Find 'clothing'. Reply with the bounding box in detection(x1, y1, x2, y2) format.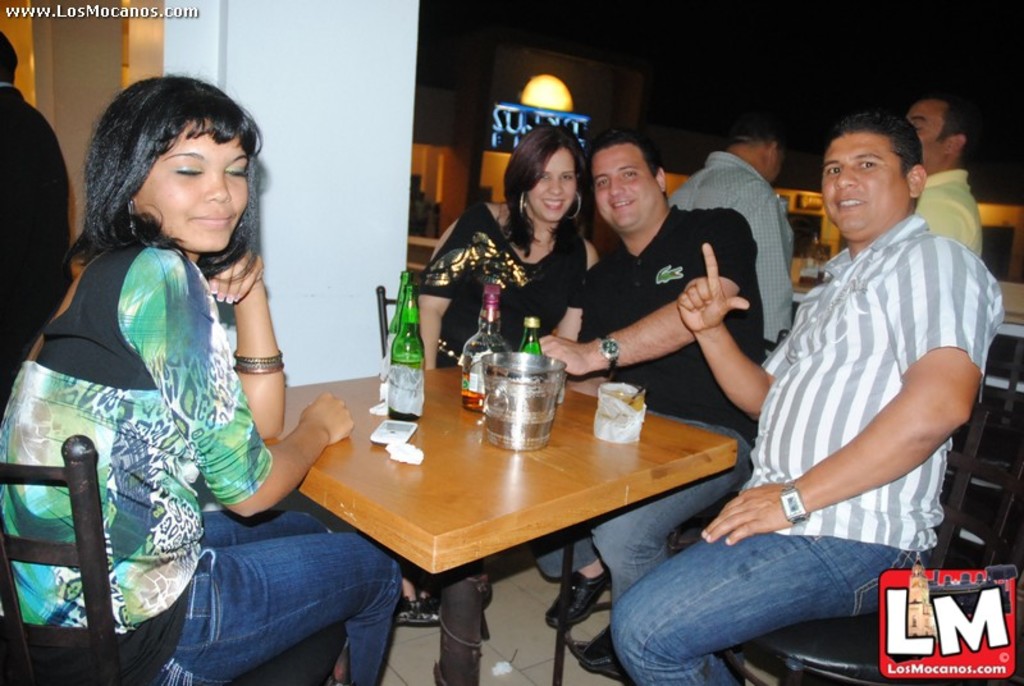
detection(604, 206, 1000, 685).
